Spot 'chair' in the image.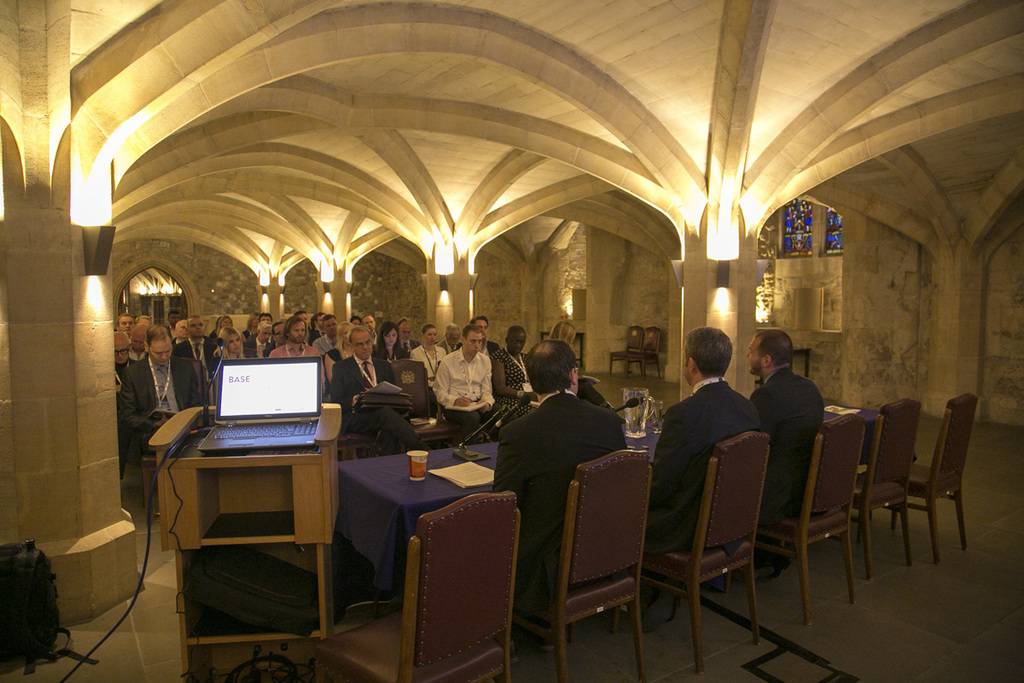
'chair' found at (x1=861, y1=396, x2=914, y2=563).
